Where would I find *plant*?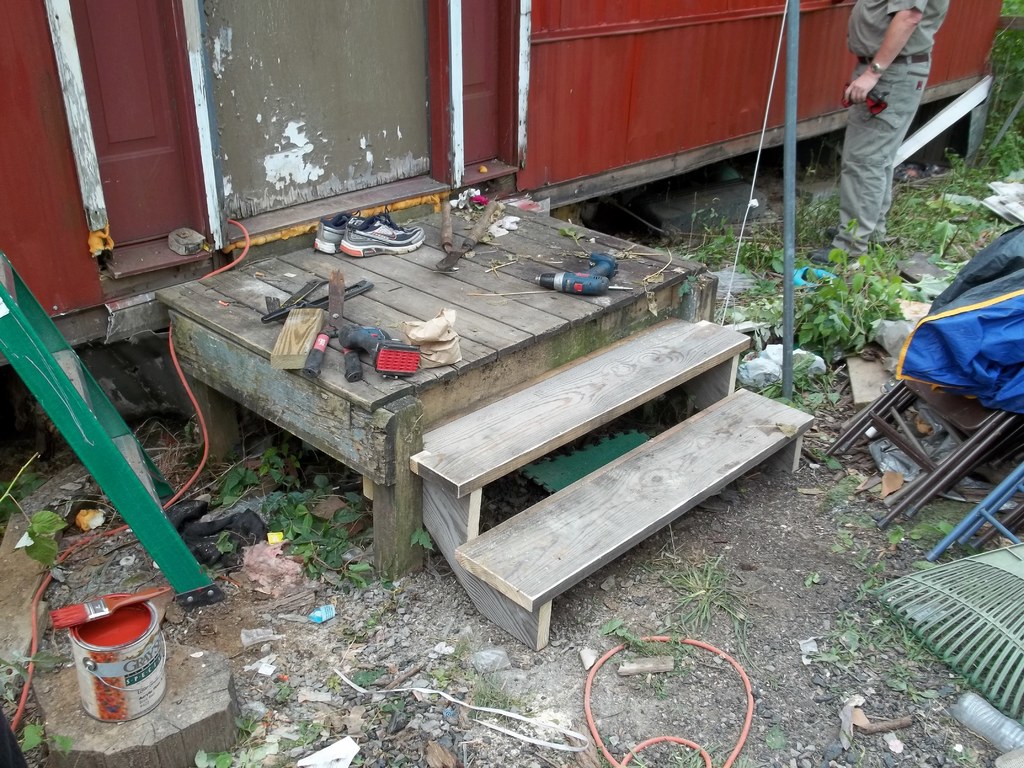
At l=276, t=678, r=293, b=703.
